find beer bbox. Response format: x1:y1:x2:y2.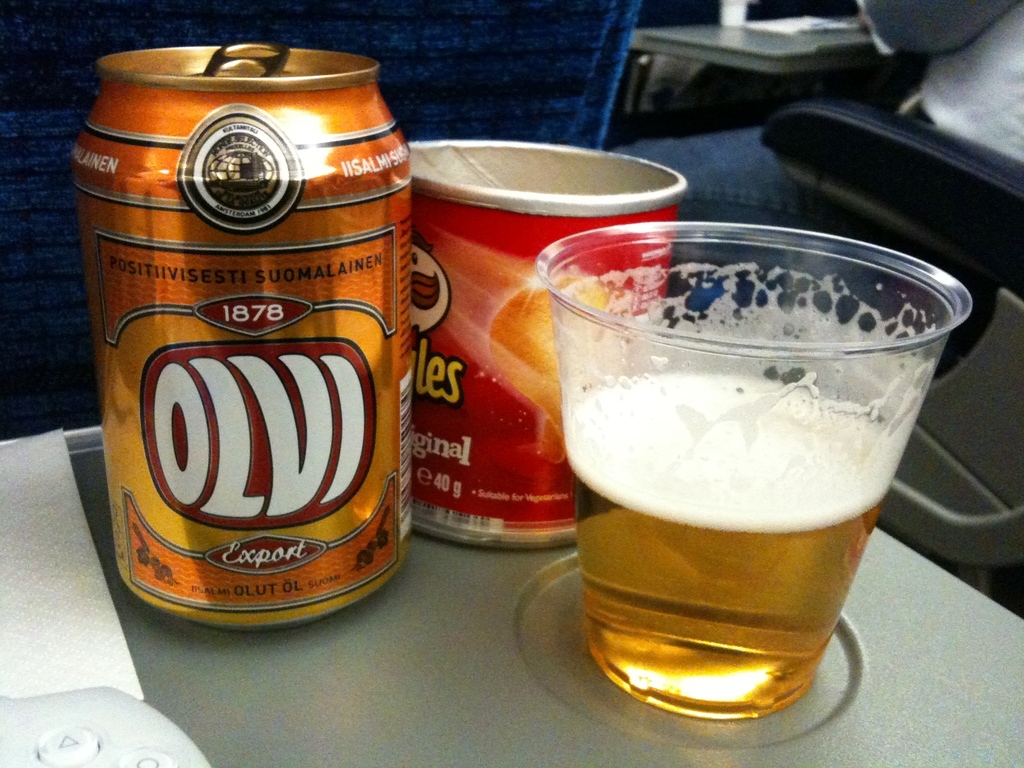
67:43:412:625.
